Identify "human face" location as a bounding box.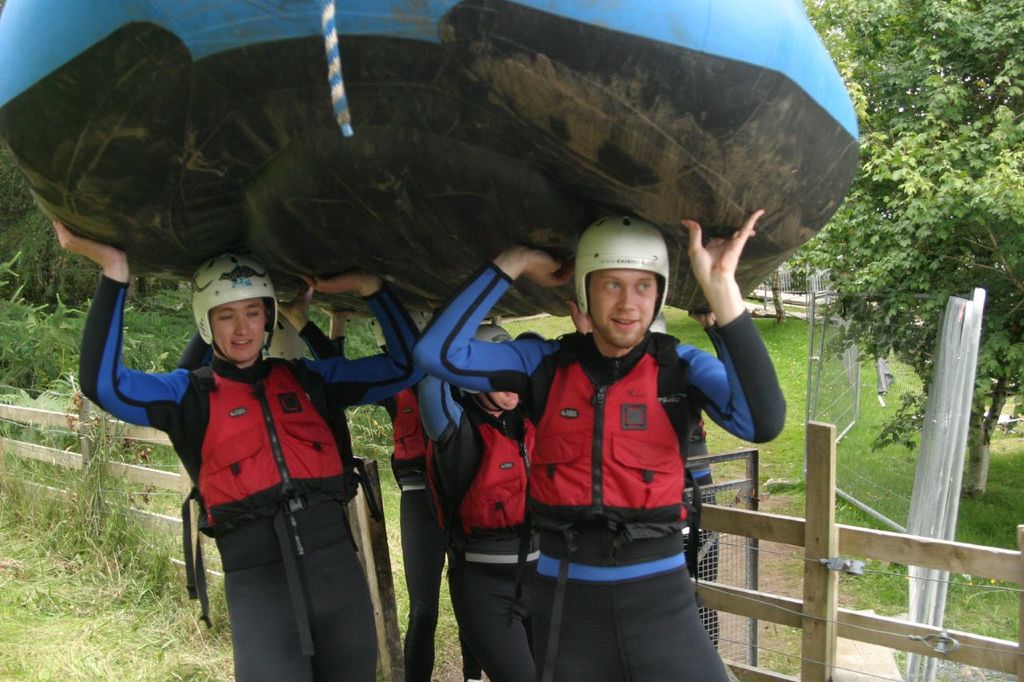
Rect(212, 304, 267, 359).
